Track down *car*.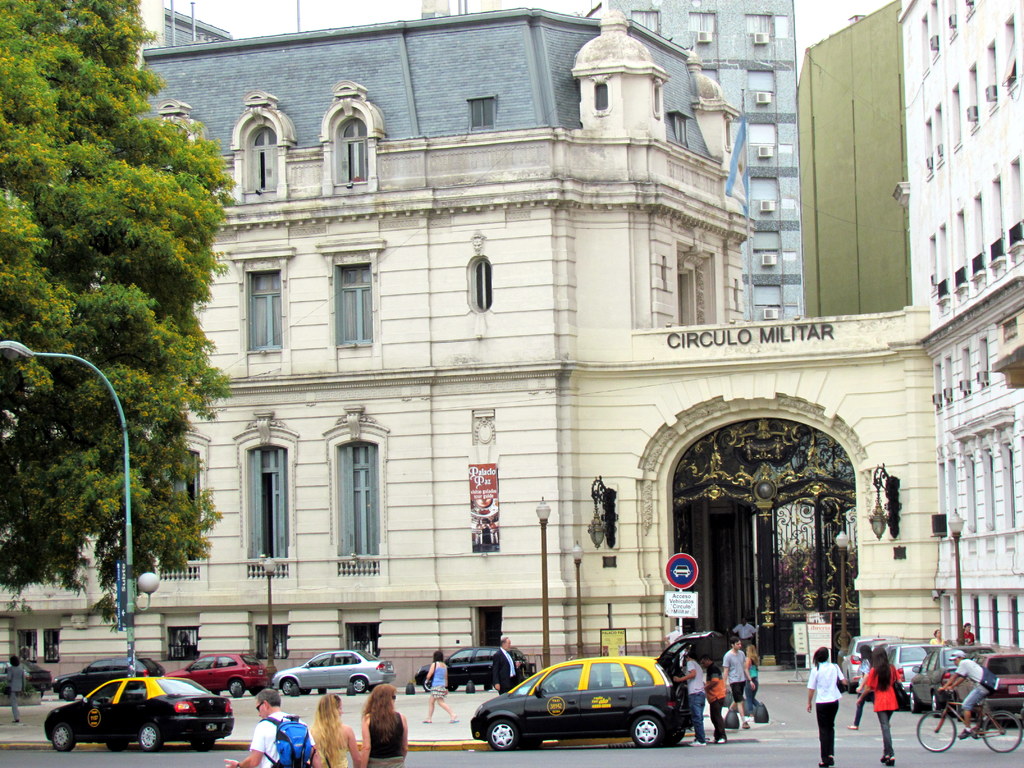
Tracked to 0:656:56:689.
